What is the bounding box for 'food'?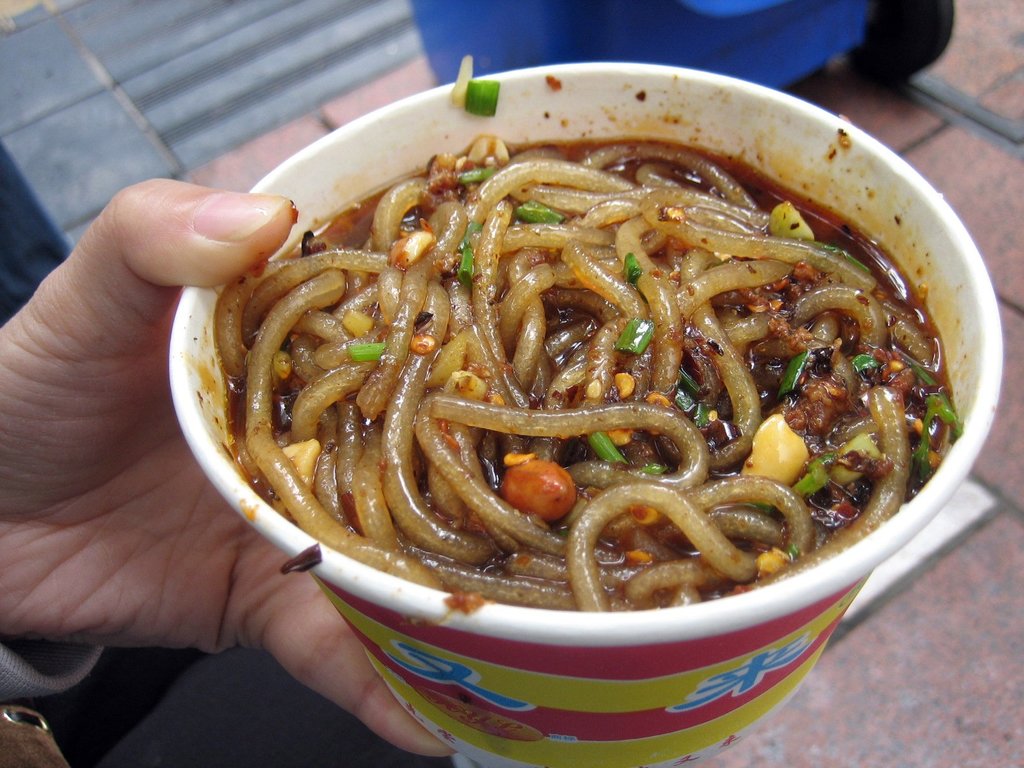
426:132:736:175.
